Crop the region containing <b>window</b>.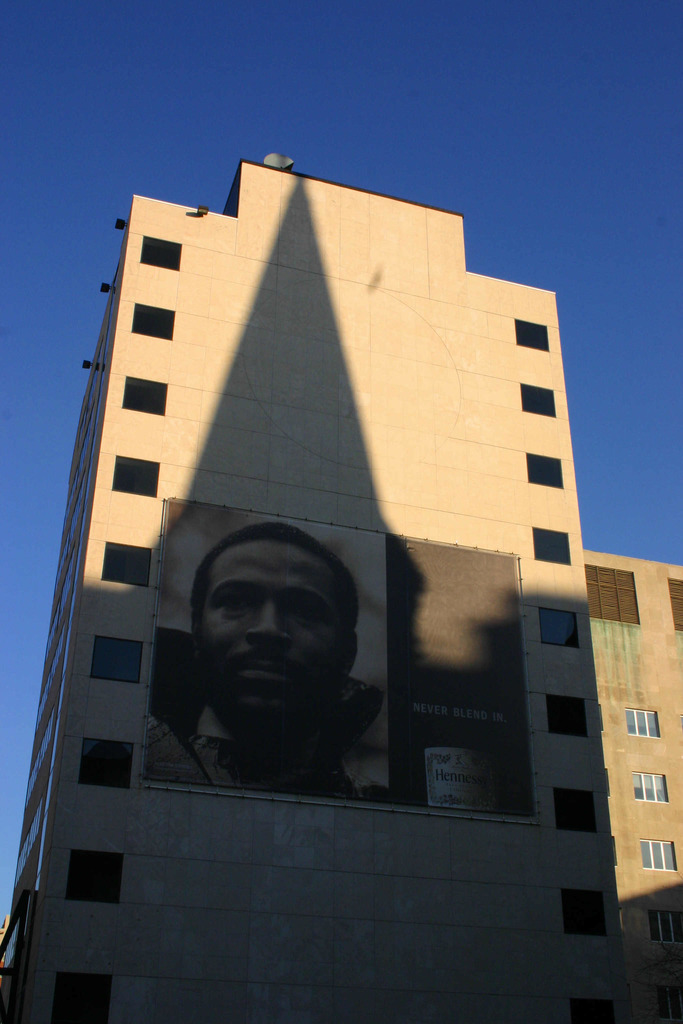
Crop region: x1=127 y1=297 x2=179 y2=346.
